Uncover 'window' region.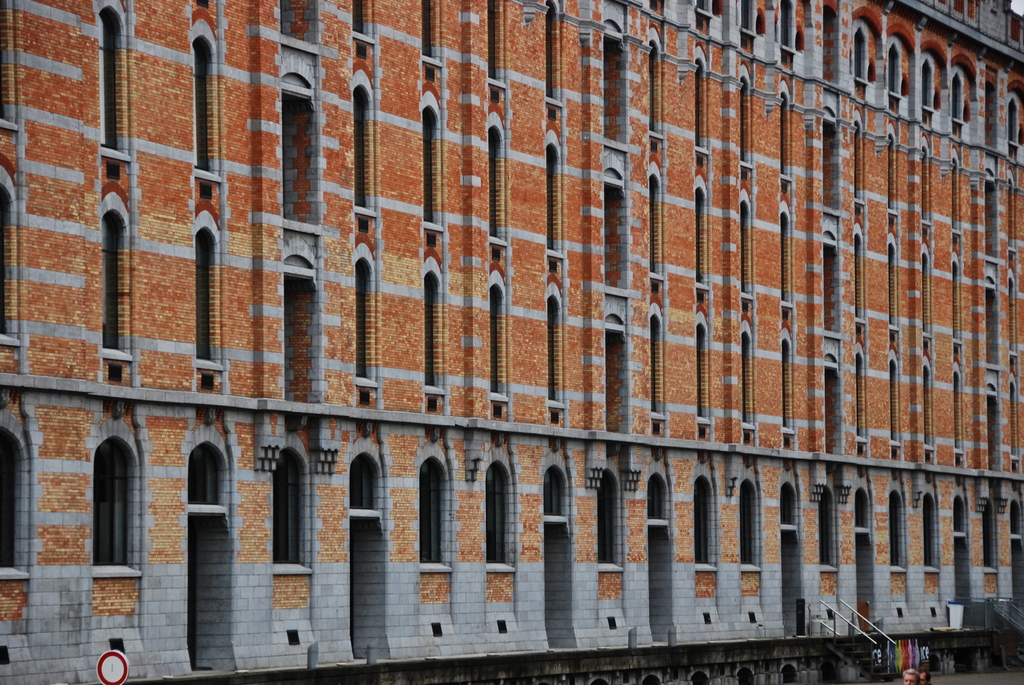
Uncovered: 737, 317, 755, 432.
